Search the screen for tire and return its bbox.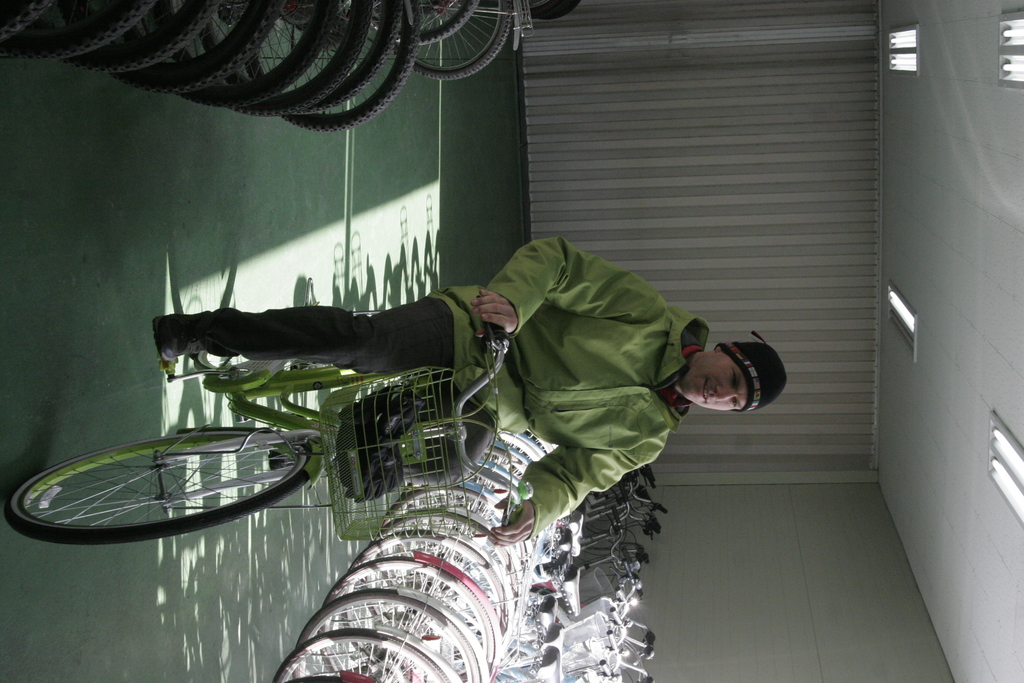
Found: {"x1": 417, "y1": 0, "x2": 513, "y2": 69}.
